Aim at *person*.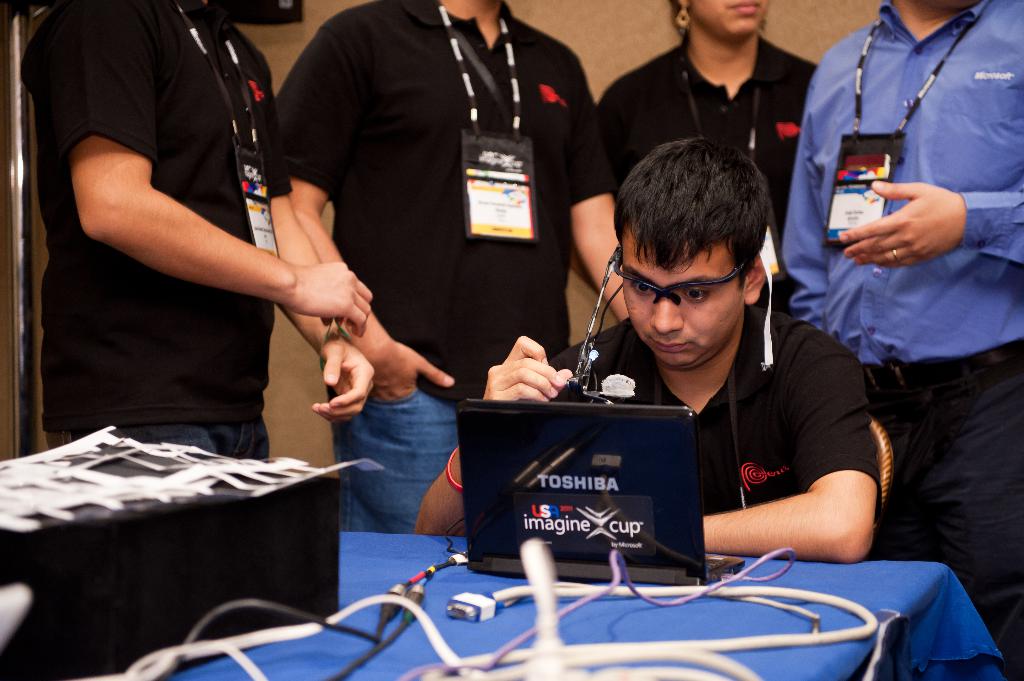
Aimed at crop(409, 135, 879, 561).
